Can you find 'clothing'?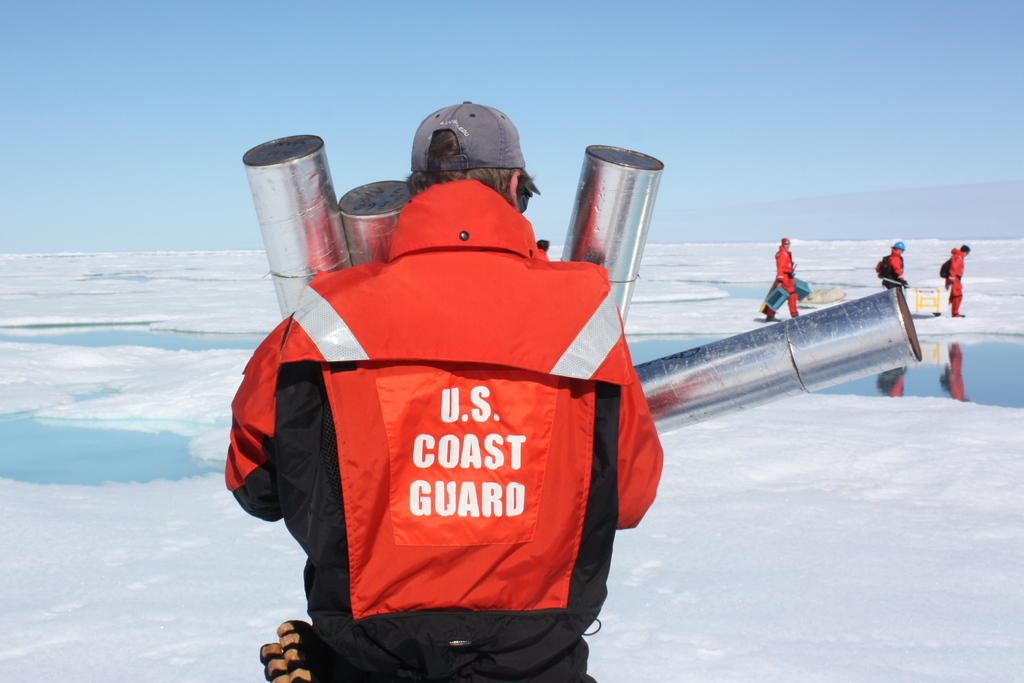
Yes, bounding box: locate(233, 144, 658, 673).
